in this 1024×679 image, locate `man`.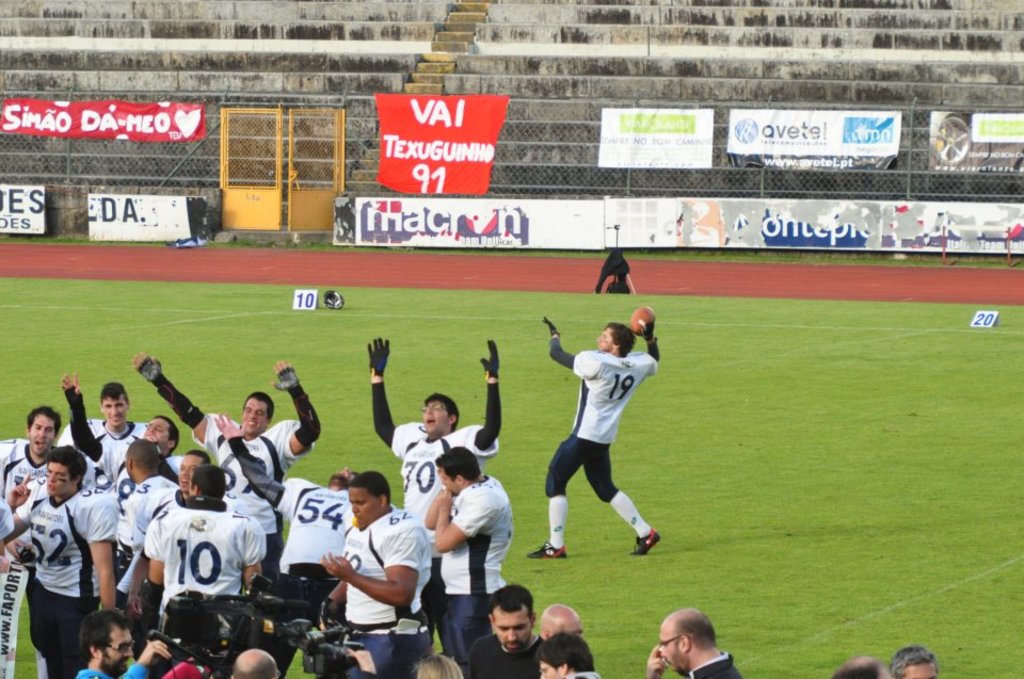
Bounding box: 537,629,605,678.
